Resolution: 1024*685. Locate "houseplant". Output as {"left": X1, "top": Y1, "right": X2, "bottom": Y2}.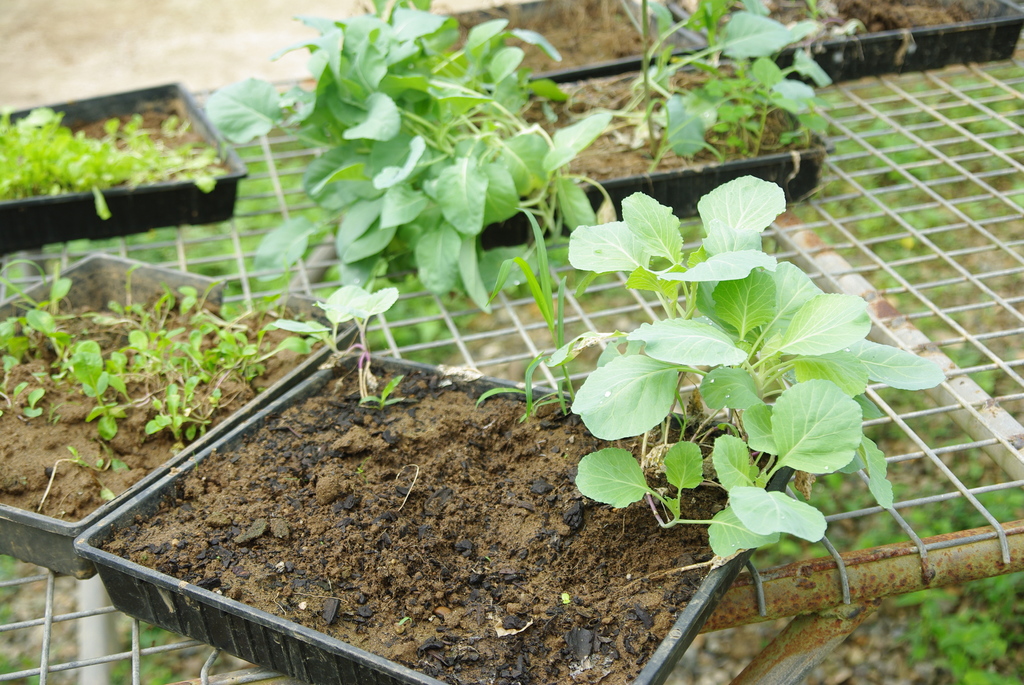
{"left": 0, "top": 76, "right": 248, "bottom": 253}.
